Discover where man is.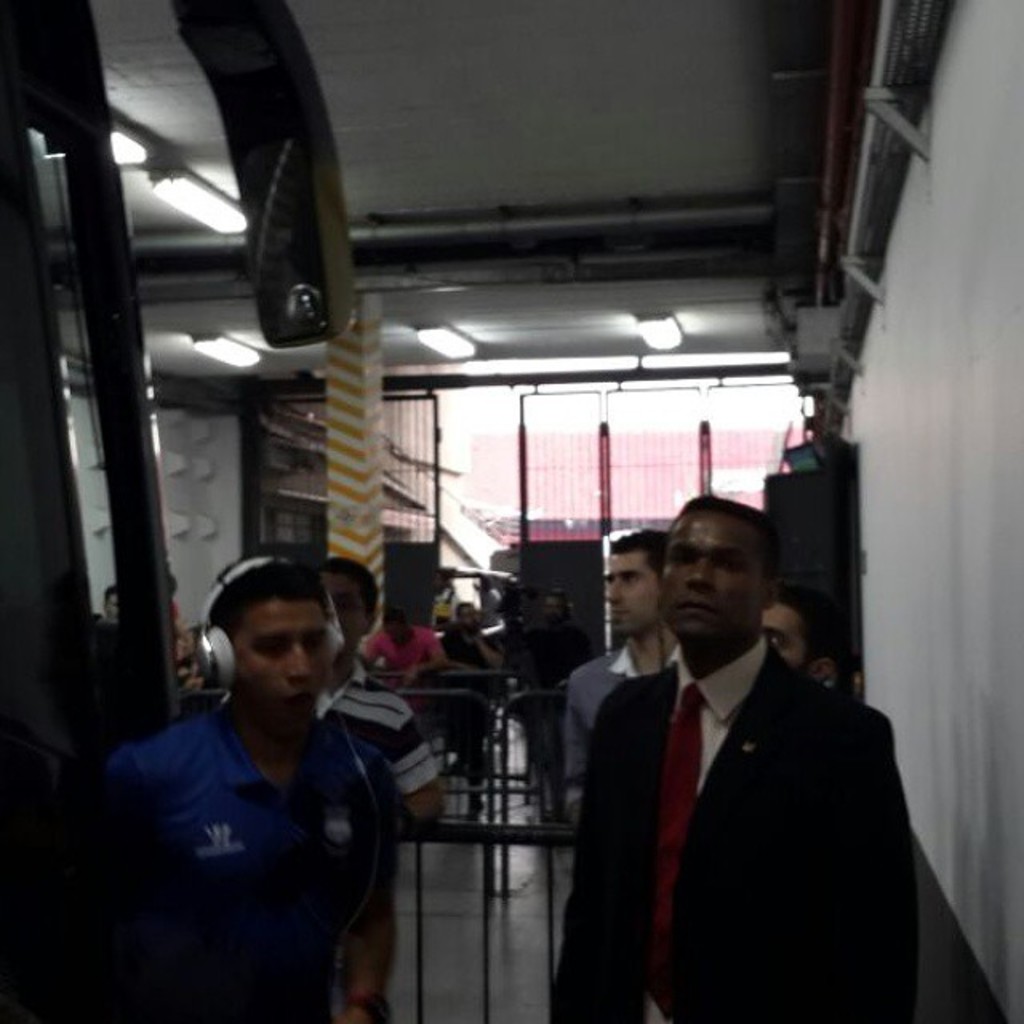
Discovered at detection(522, 589, 598, 782).
